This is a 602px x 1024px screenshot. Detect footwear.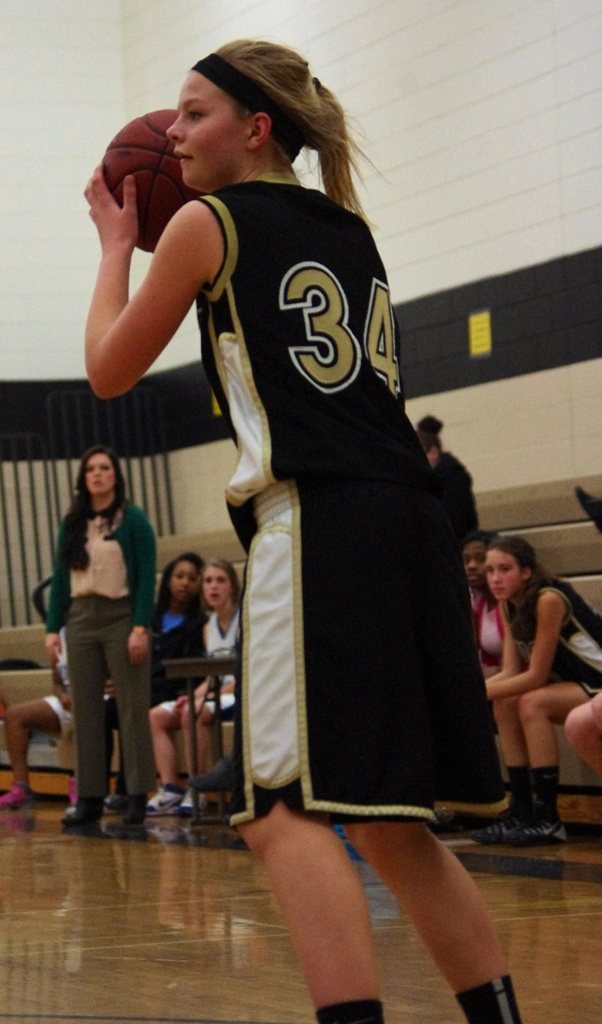
x1=497, y1=764, x2=581, y2=843.
